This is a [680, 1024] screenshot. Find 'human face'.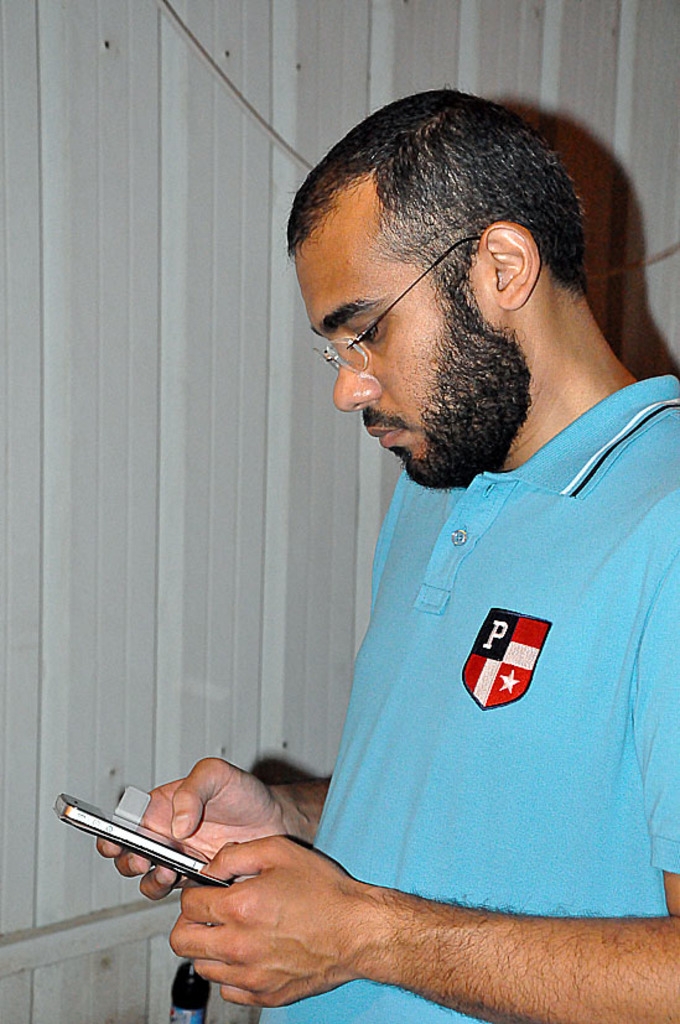
Bounding box: (x1=294, y1=187, x2=536, y2=483).
